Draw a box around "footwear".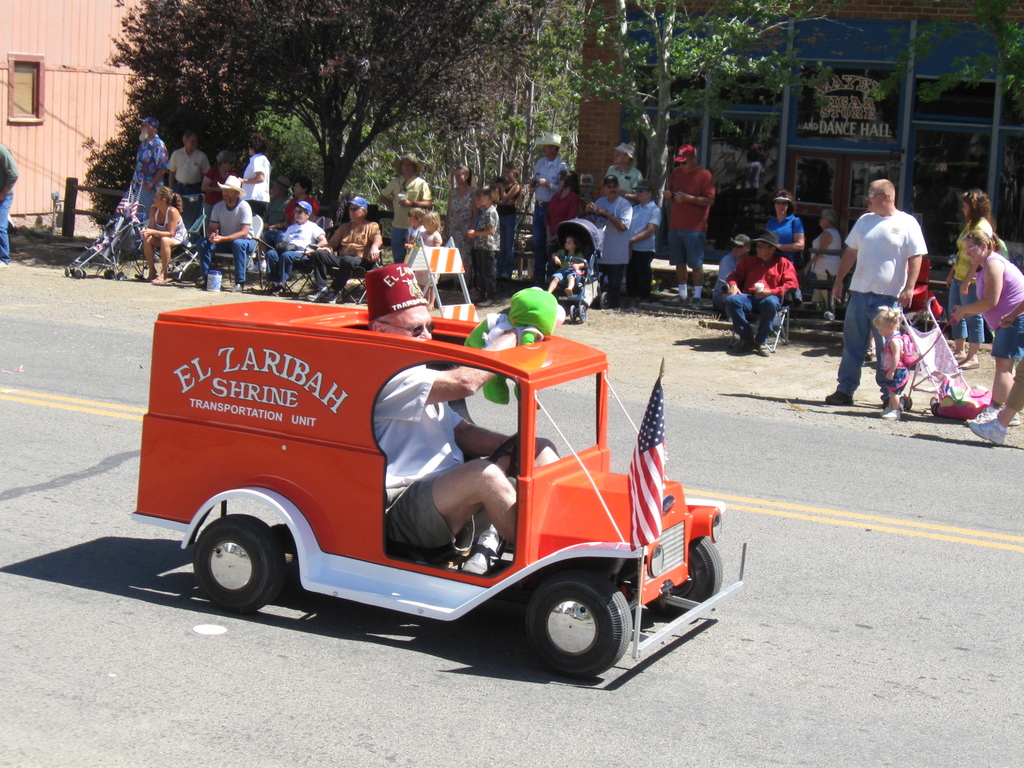
305:287:327:303.
